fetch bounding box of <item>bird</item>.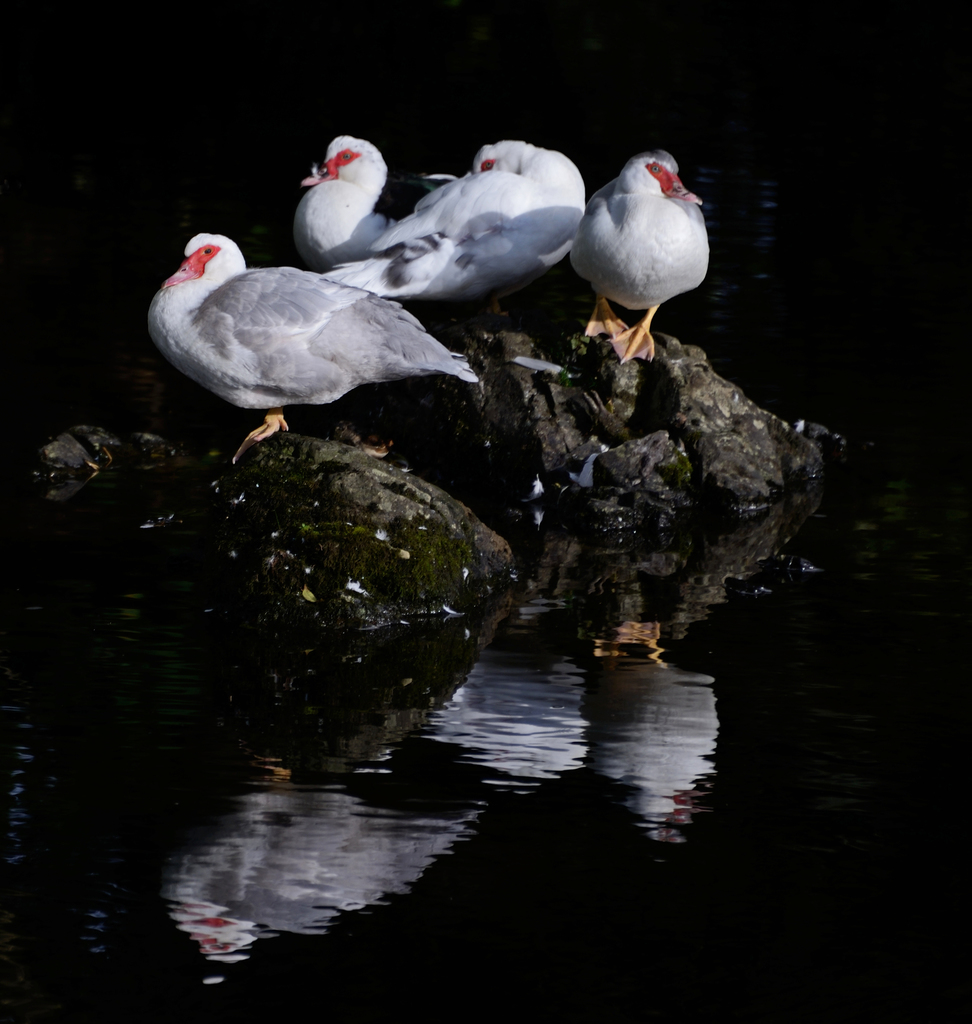
Bbox: crop(296, 134, 398, 268).
